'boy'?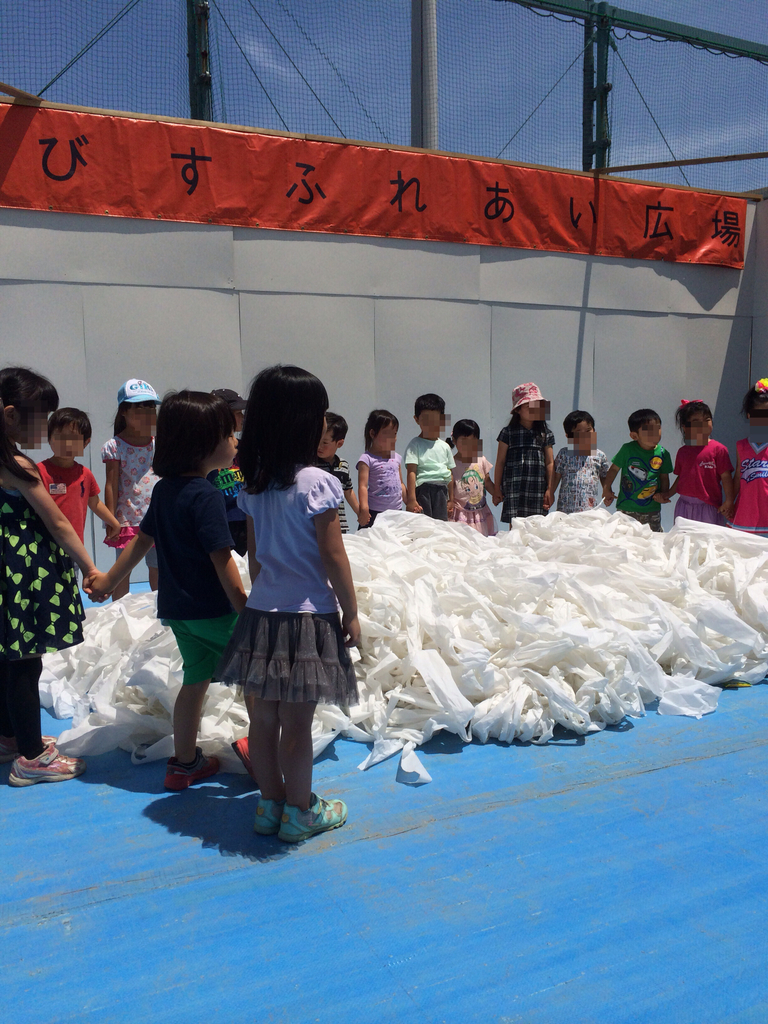
x1=88, y1=396, x2=255, y2=799
